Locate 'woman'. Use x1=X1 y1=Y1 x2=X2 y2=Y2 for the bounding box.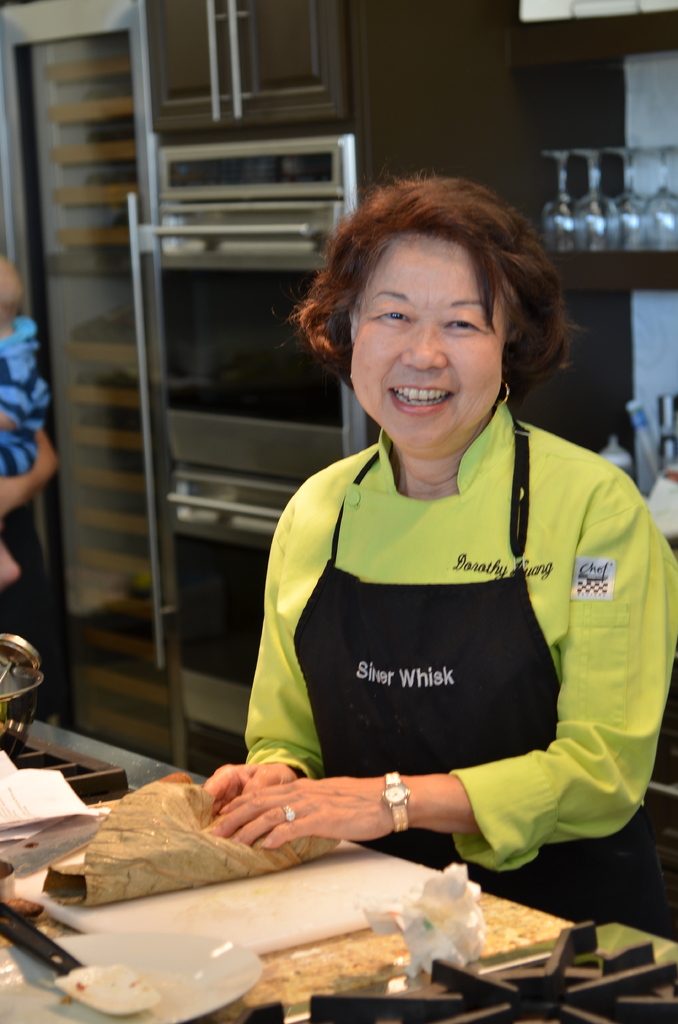
x1=181 y1=147 x2=664 y2=926.
